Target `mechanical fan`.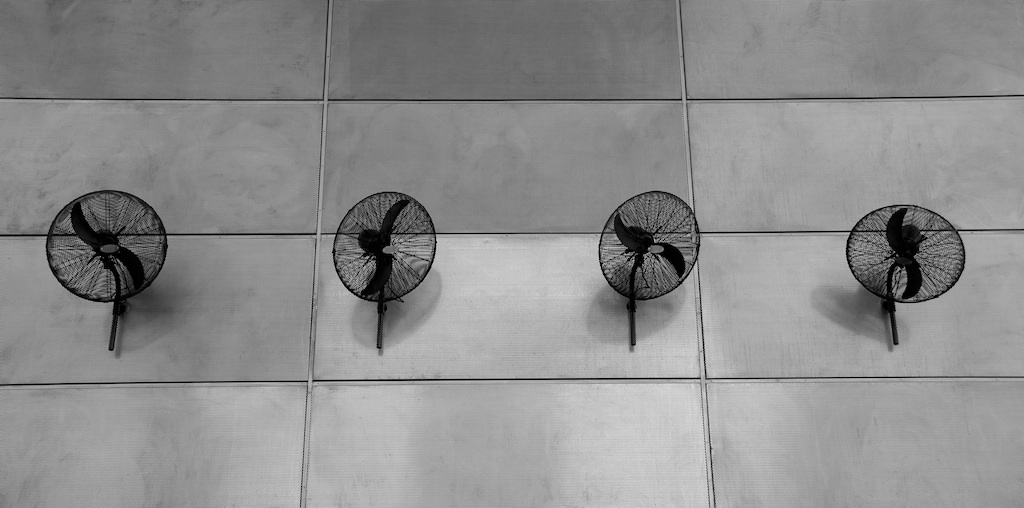
Target region: {"x1": 846, "y1": 202, "x2": 966, "y2": 342}.
